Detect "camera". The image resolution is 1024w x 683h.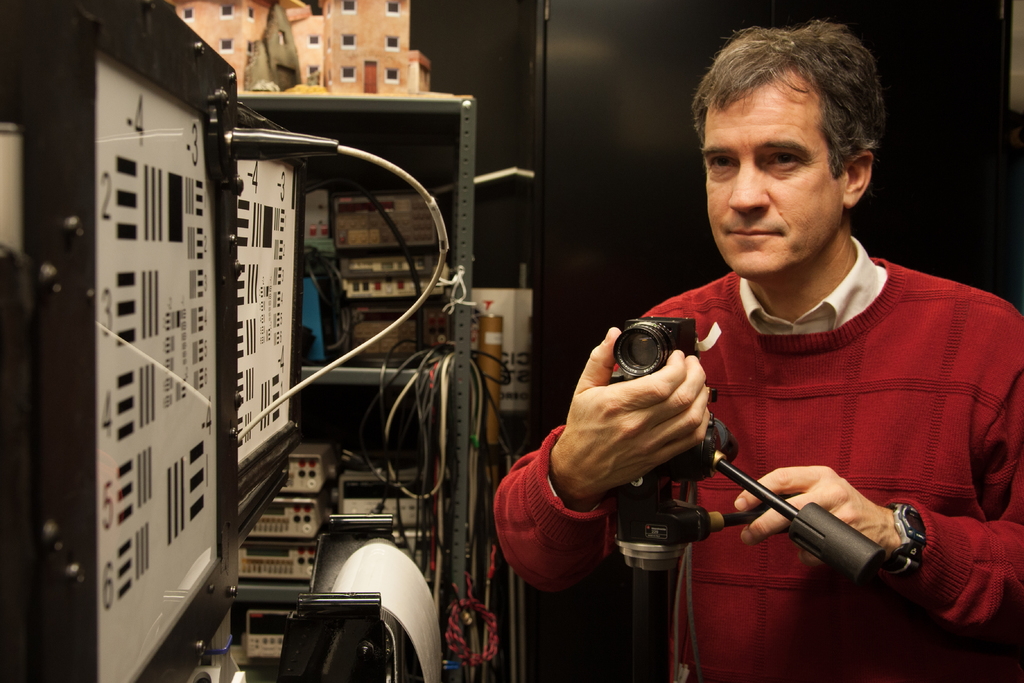
region(607, 318, 701, 398).
